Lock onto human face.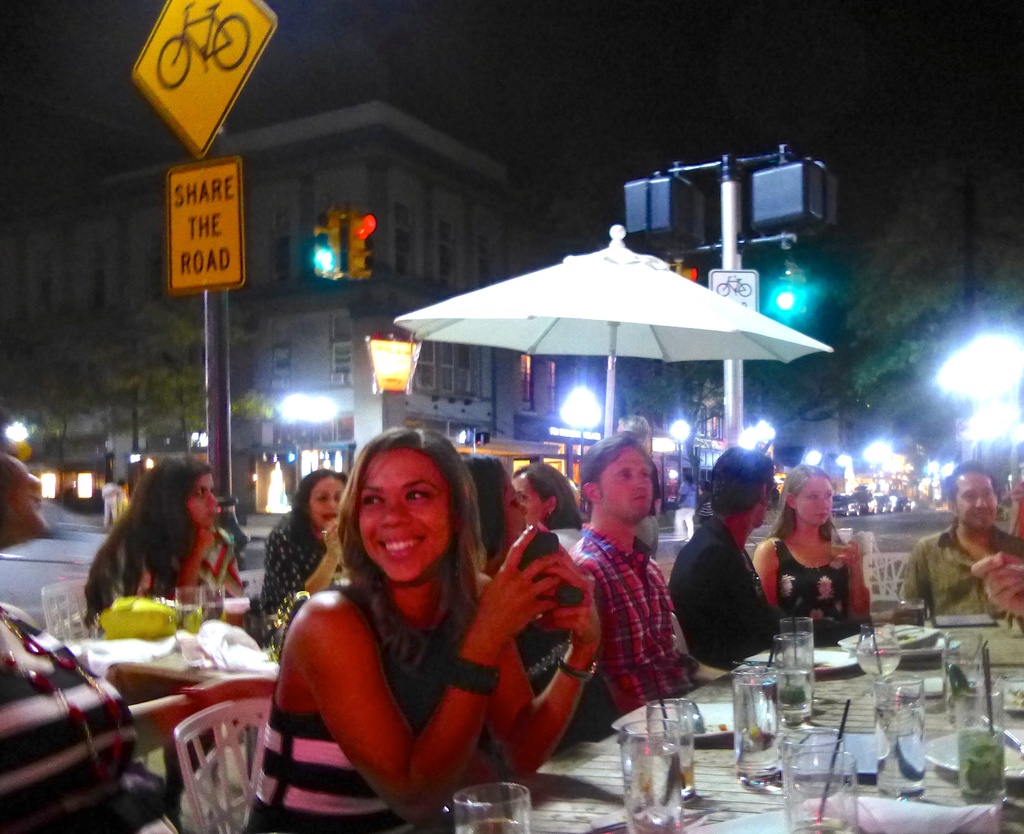
Locked: [left=956, top=470, right=1000, bottom=533].
